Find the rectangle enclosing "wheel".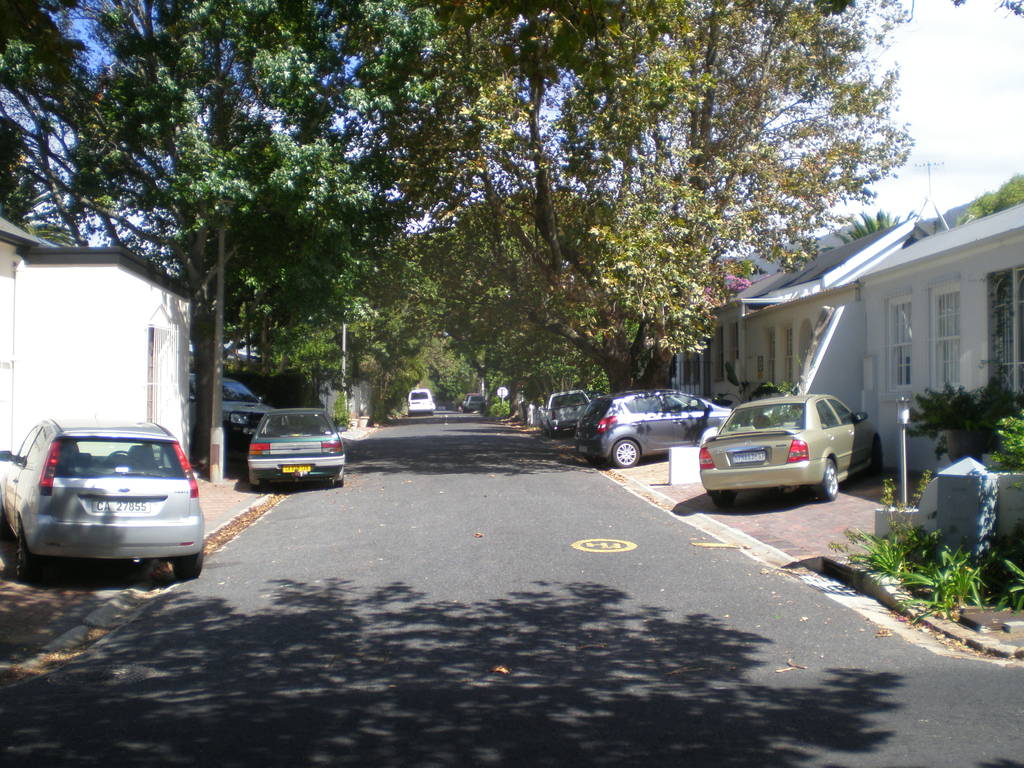
detection(330, 475, 344, 488).
